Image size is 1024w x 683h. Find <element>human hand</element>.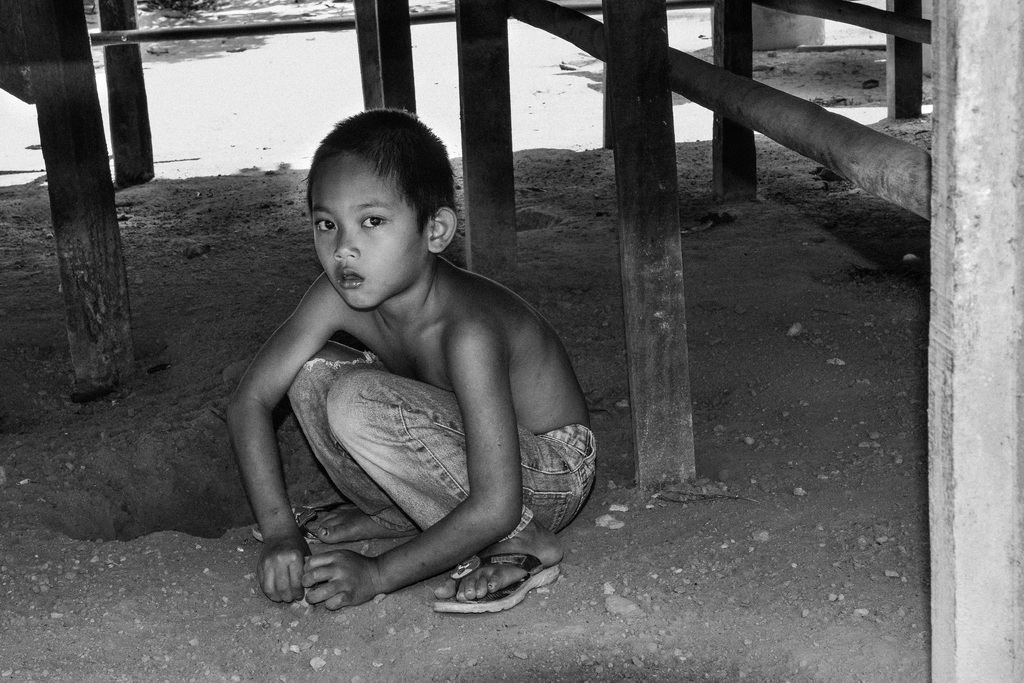
bbox=[301, 549, 381, 612].
